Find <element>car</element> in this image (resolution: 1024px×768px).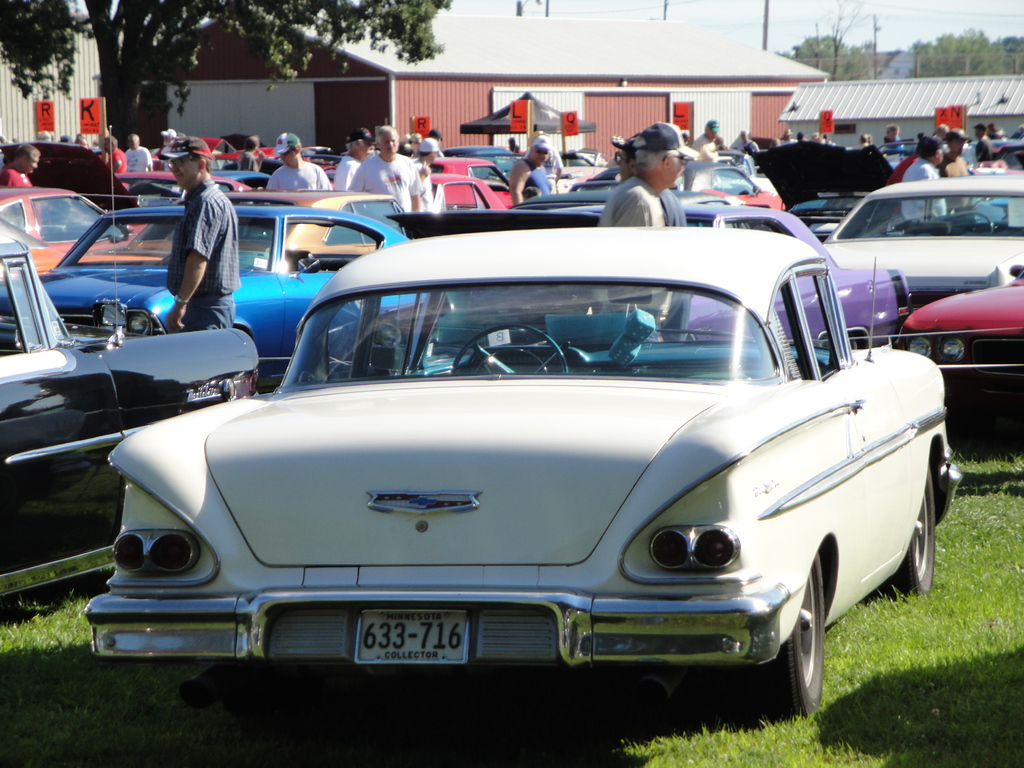
Rect(88, 228, 959, 719).
